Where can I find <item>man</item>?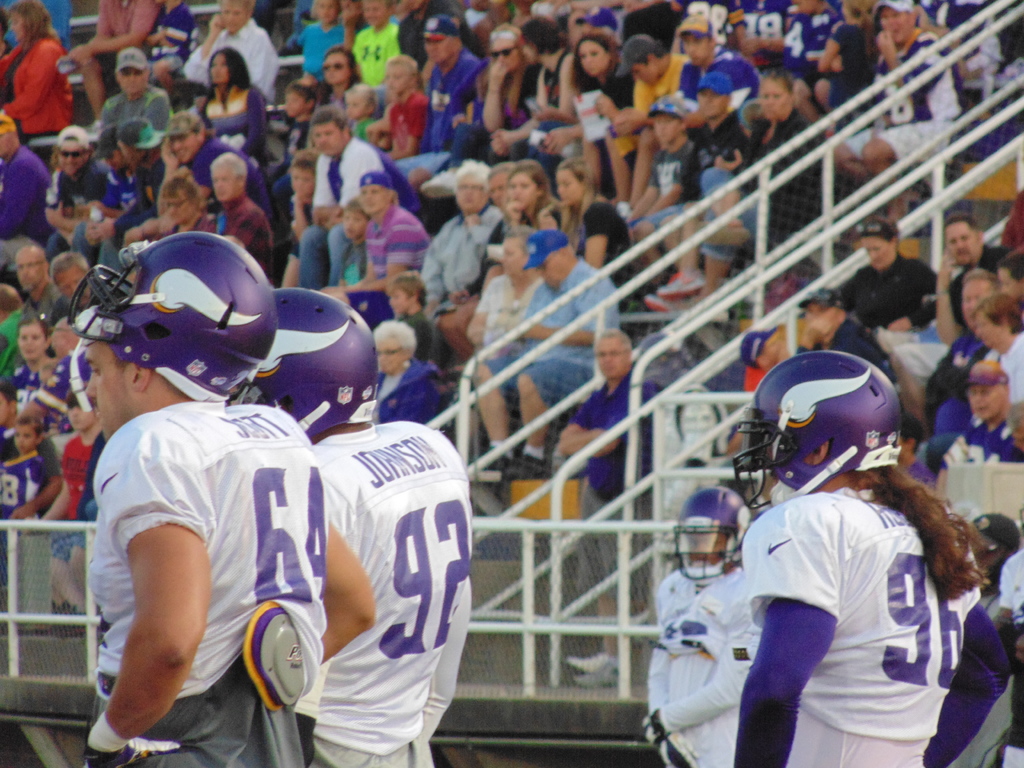
You can find it at pyautogui.locateOnScreen(0, 113, 59, 282).
